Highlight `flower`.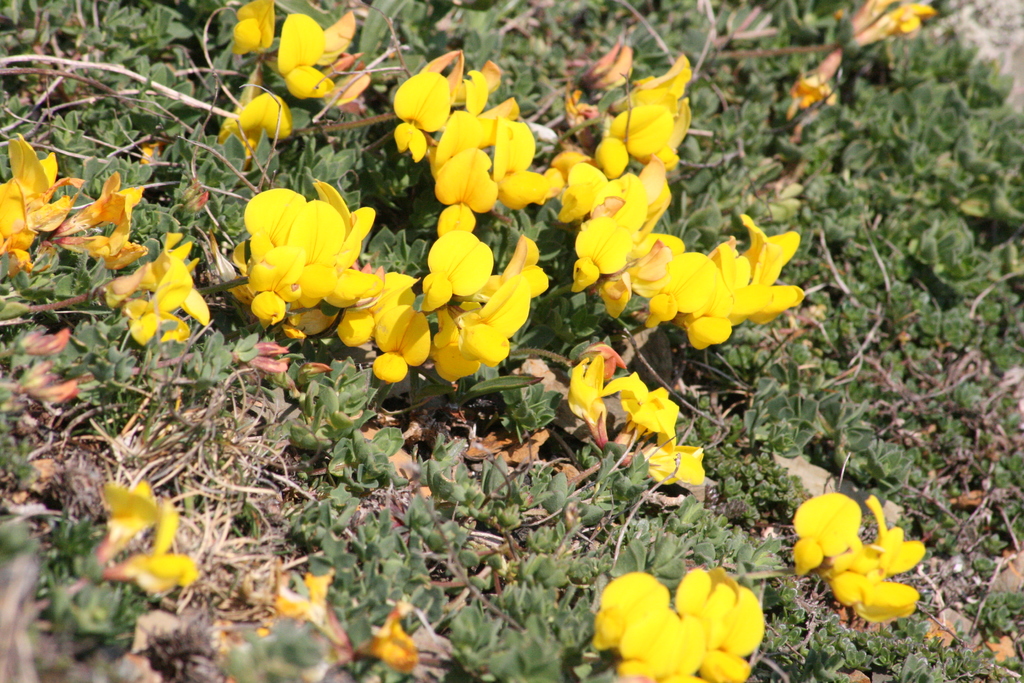
Highlighted region: <region>589, 566, 765, 682</region>.
